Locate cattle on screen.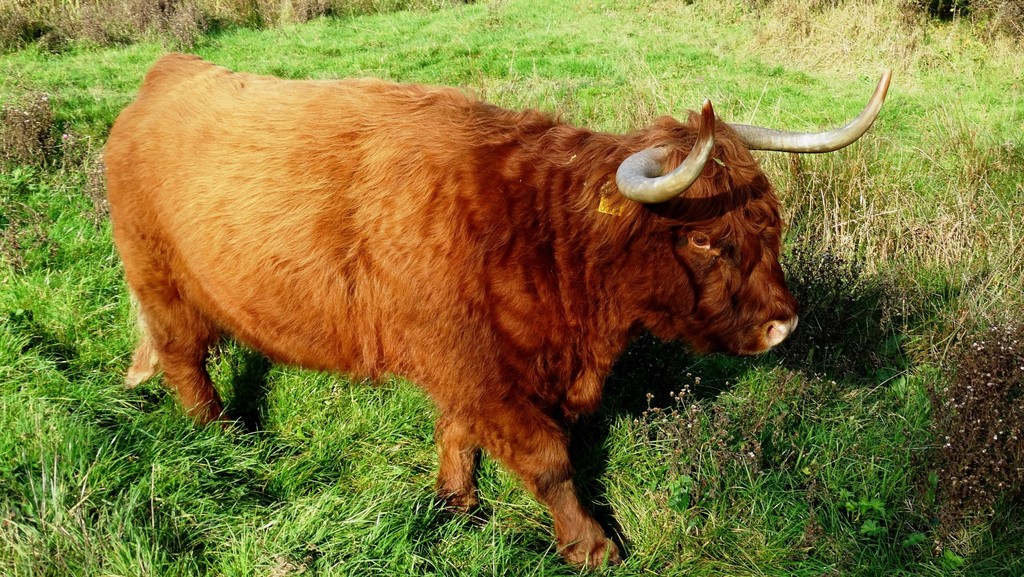
On screen at [x1=120, y1=44, x2=865, y2=555].
